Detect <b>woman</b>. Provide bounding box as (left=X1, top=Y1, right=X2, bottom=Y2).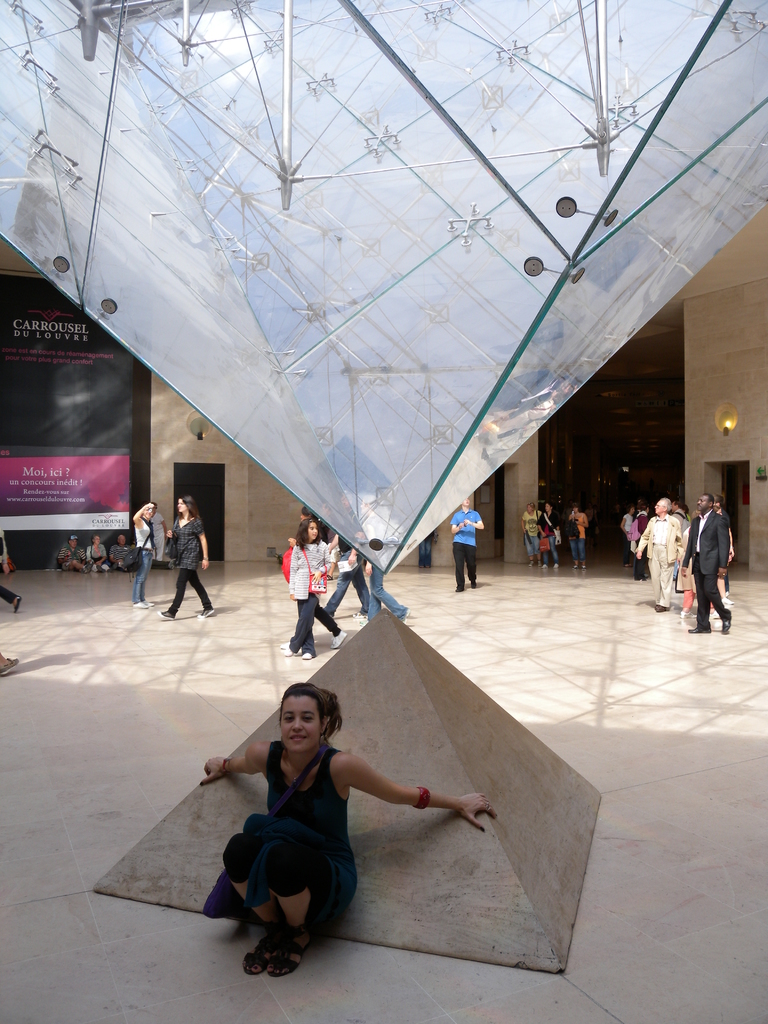
(left=523, top=499, right=543, bottom=570).
